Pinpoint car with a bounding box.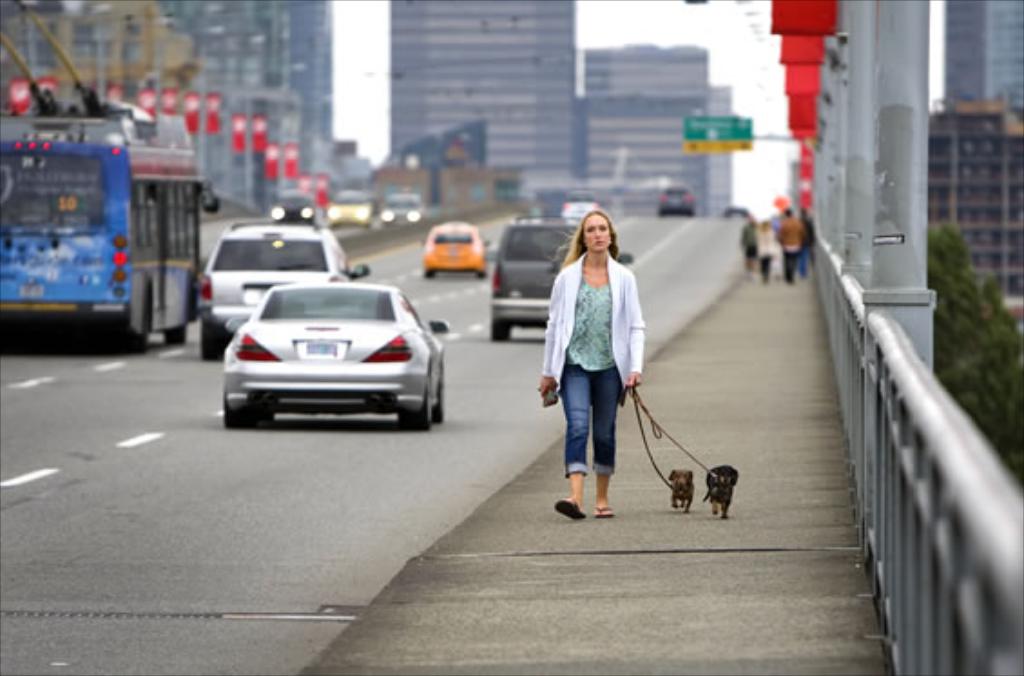
[565, 188, 602, 228].
